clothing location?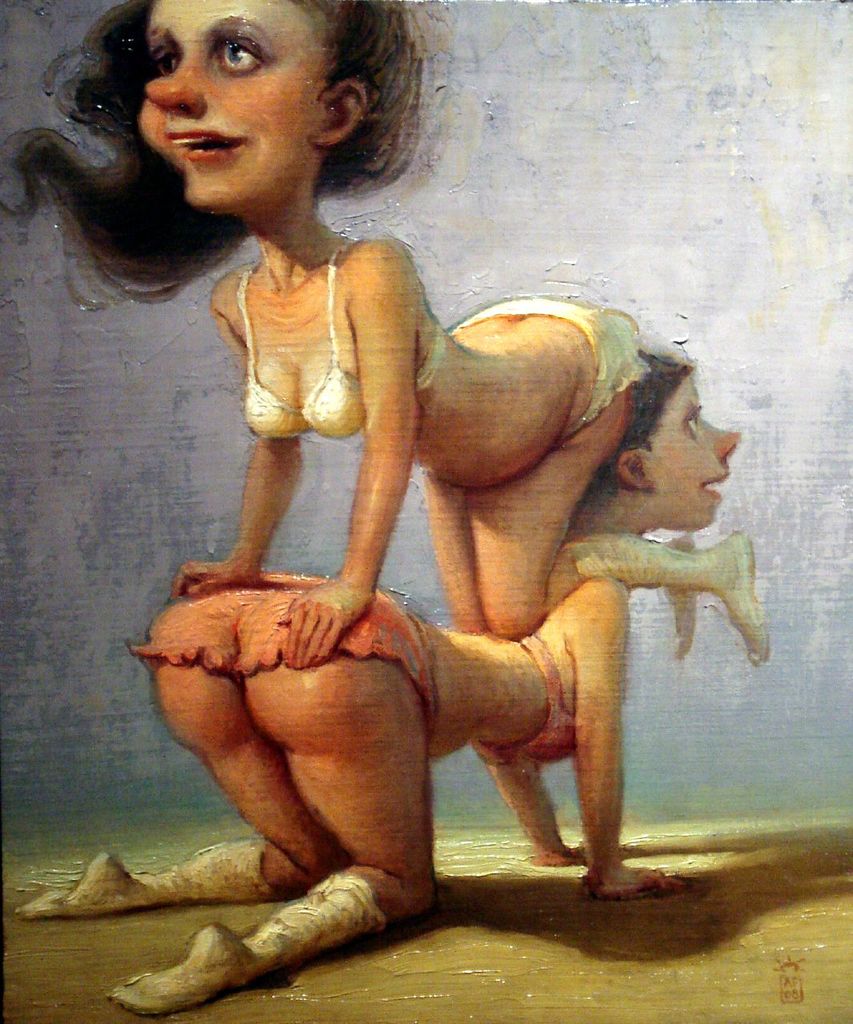
<bbox>138, 576, 447, 765</bbox>
